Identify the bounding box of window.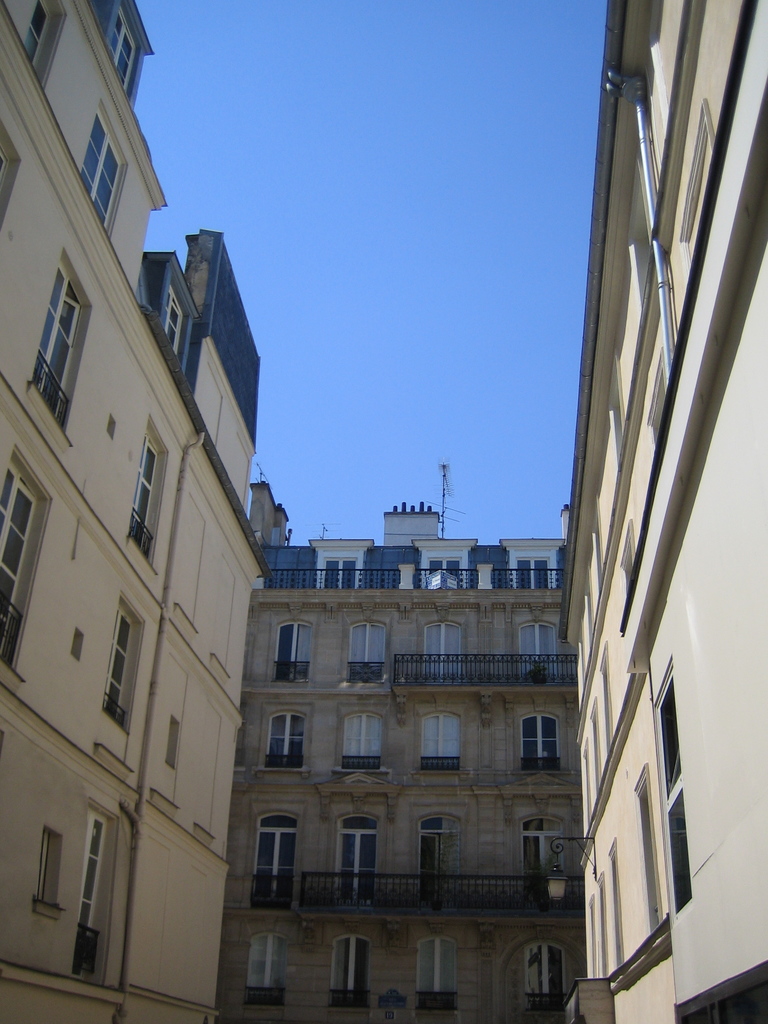
locate(422, 704, 464, 770).
